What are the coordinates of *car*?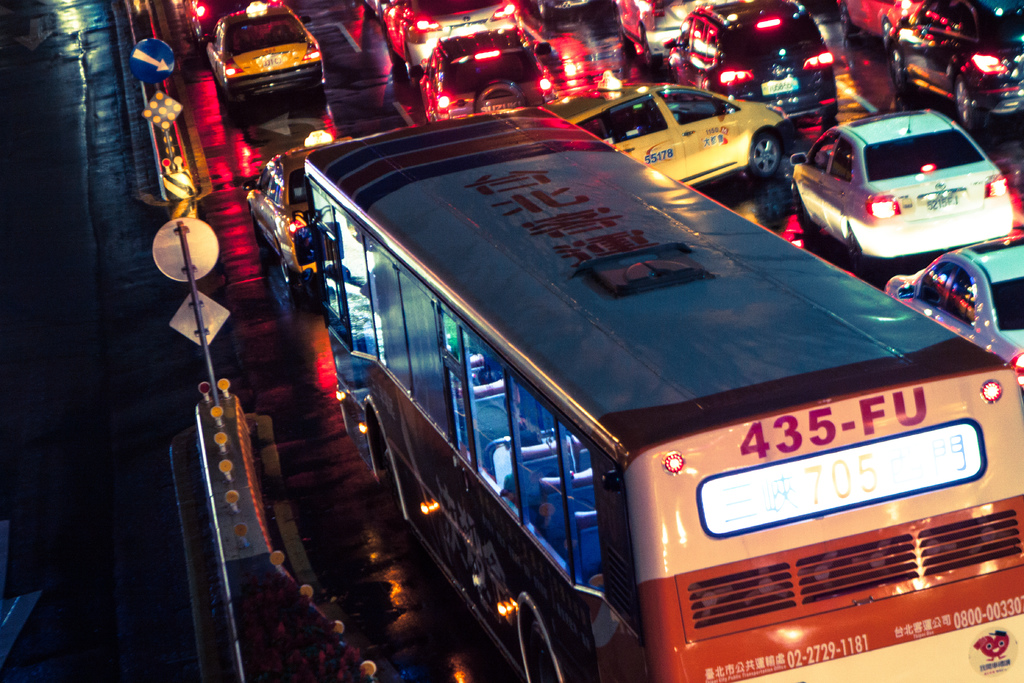
376:0:521:74.
